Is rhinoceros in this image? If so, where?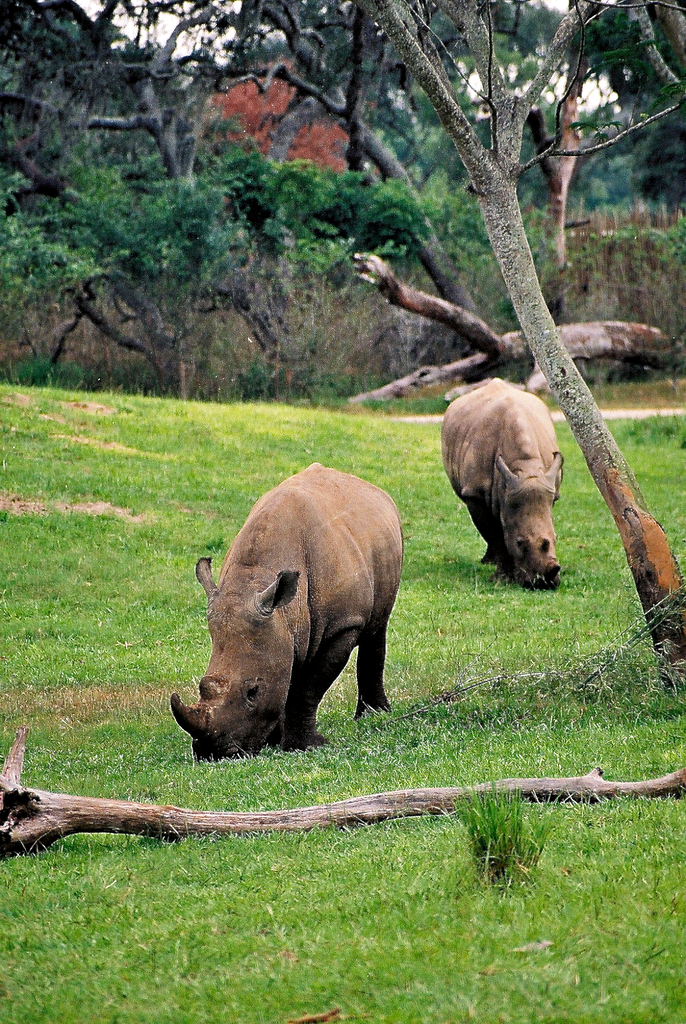
Yes, at <bbox>173, 452, 413, 758</bbox>.
